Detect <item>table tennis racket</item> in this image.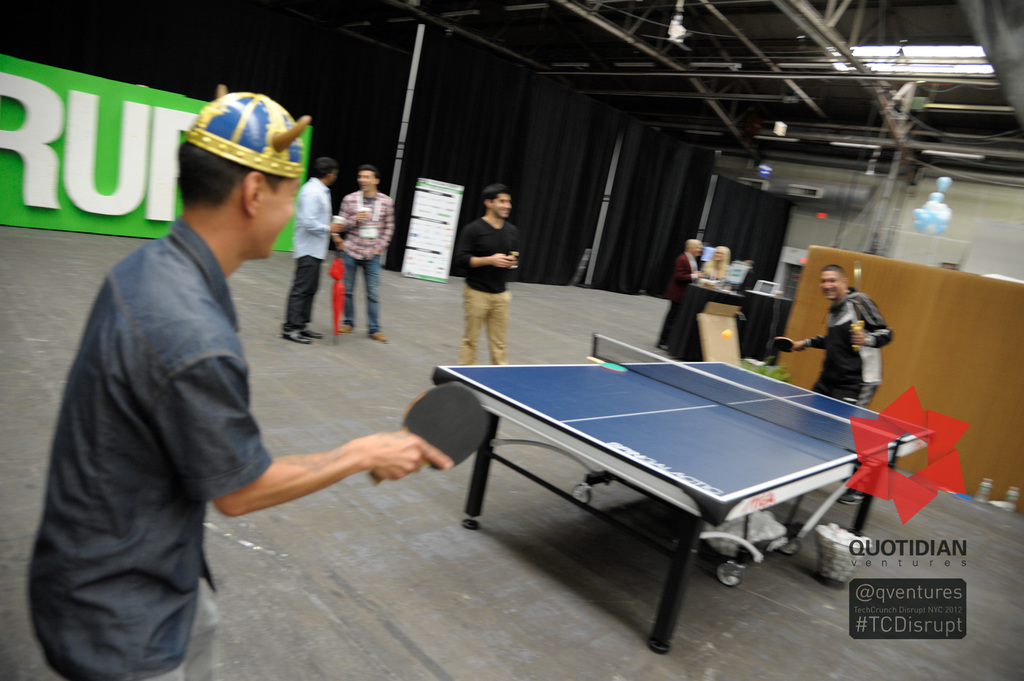
Detection: 374:382:489:482.
